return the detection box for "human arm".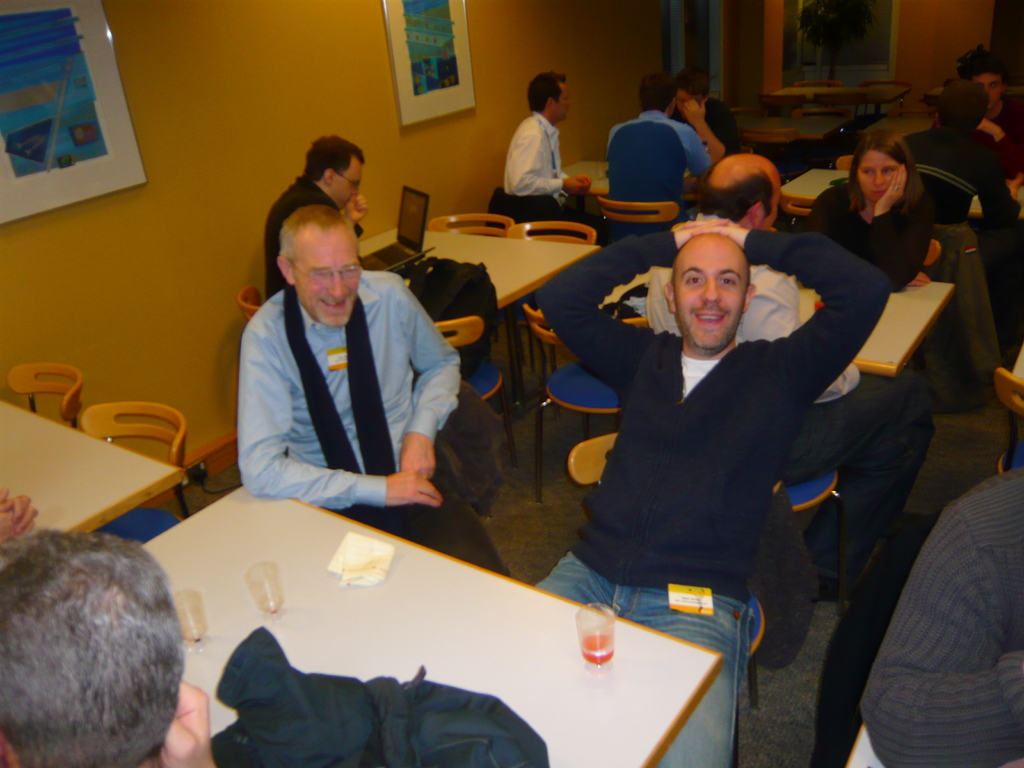
box(680, 122, 712, 184).
